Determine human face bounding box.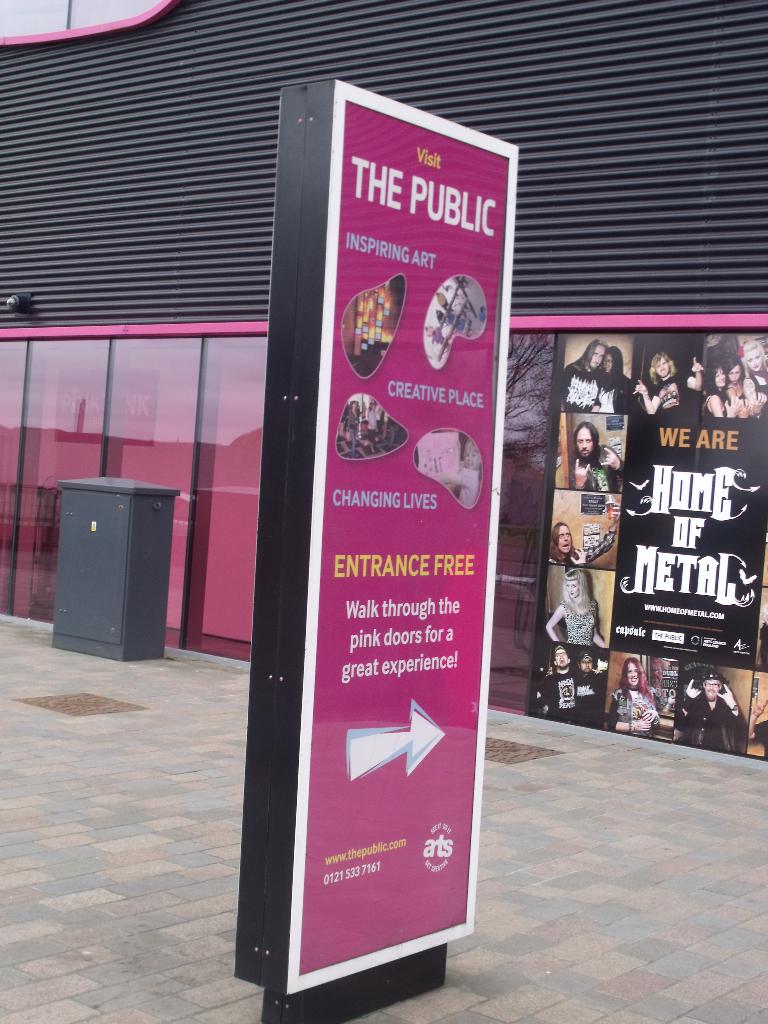
Determined: x1=715, y1=363, x2=726, y2=389.
